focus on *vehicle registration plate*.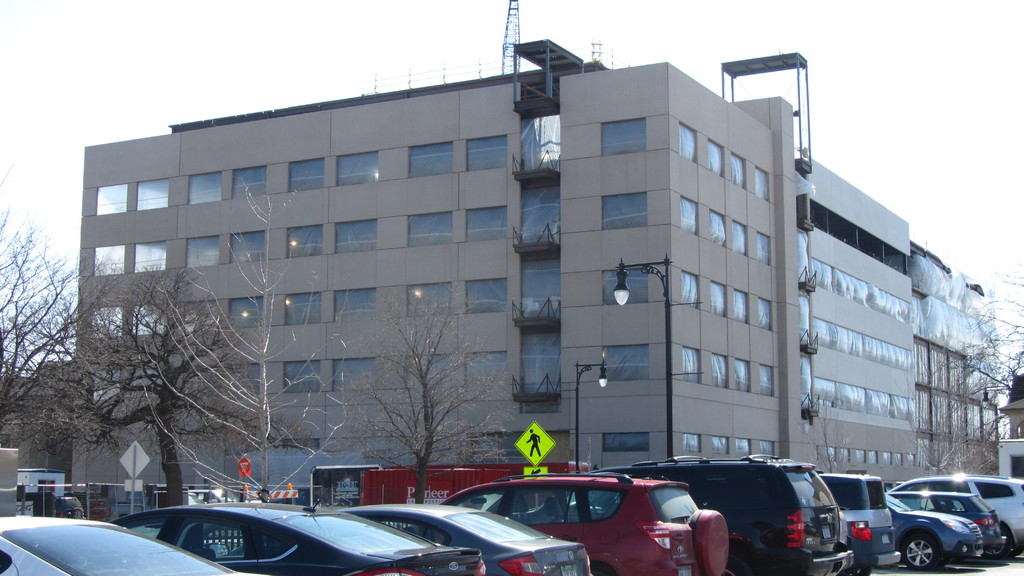
Focused at box=[561, 566, 578, 575].
